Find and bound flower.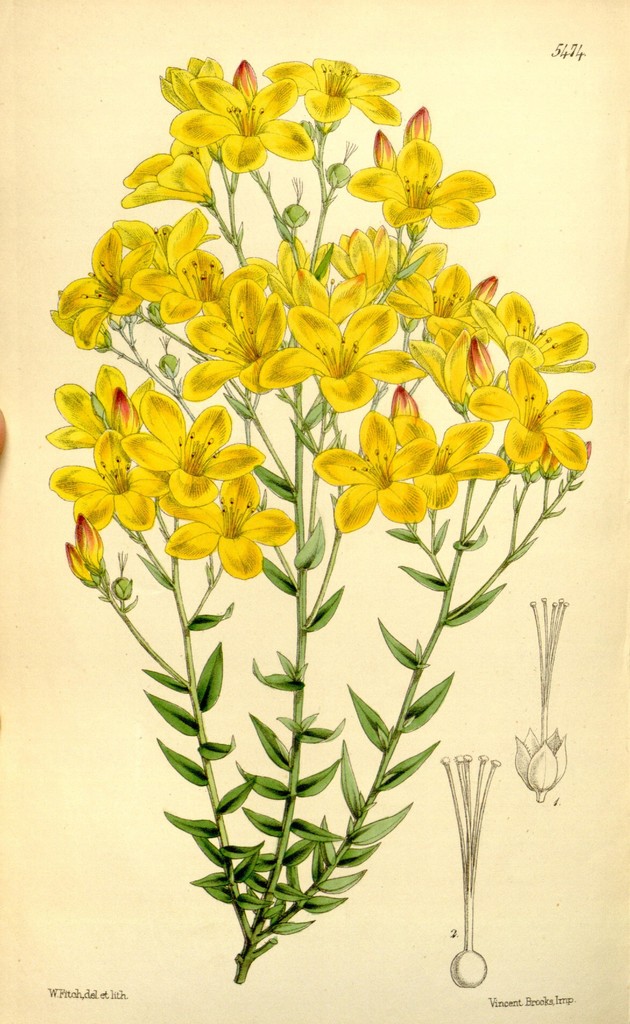
Bound: [x1=353, y1=116, x2=488, y2=225].
